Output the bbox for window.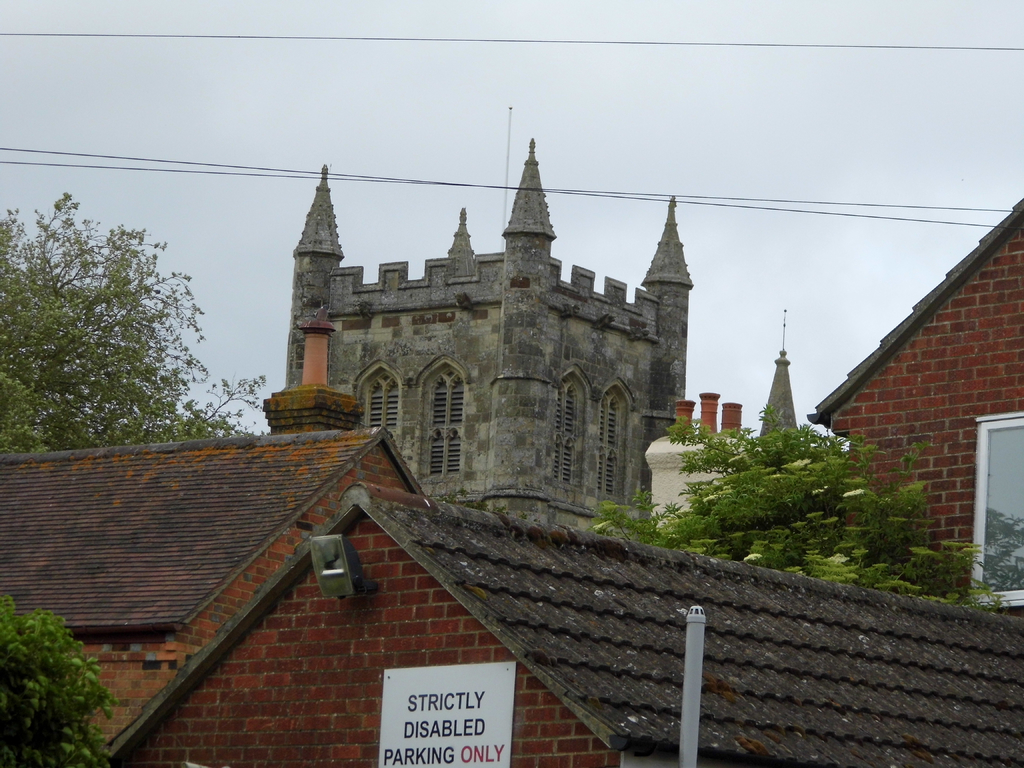
crop(598, 394, 621, 500).
